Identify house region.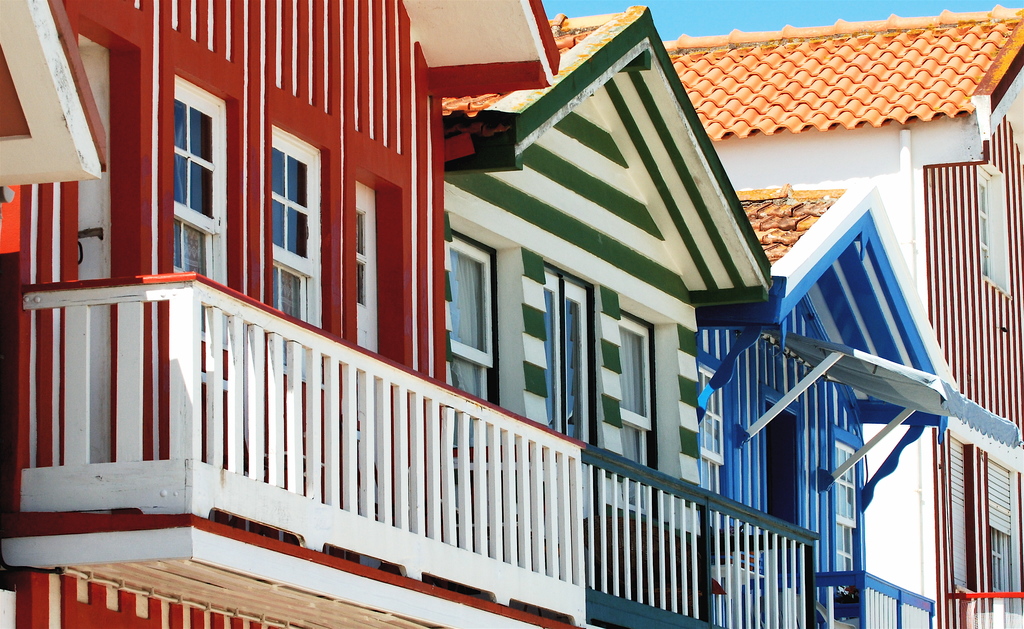
Region: box=[661, 8, 1023, 628].
